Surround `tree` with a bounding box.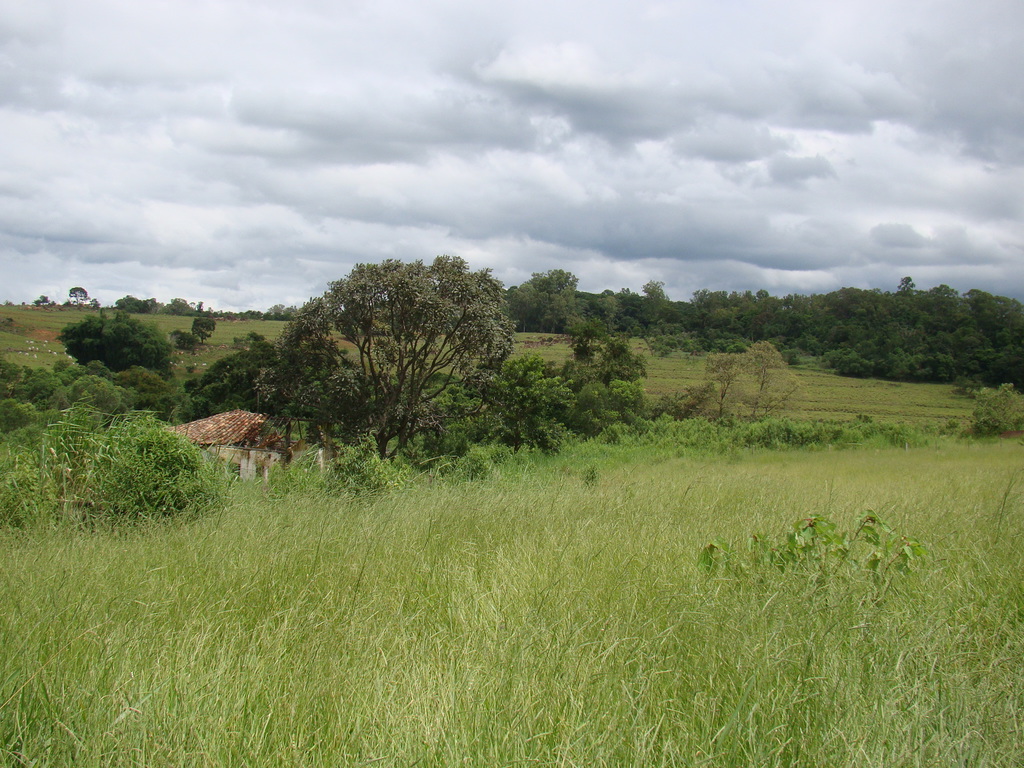
BBox(55, 309, 165, 378).
